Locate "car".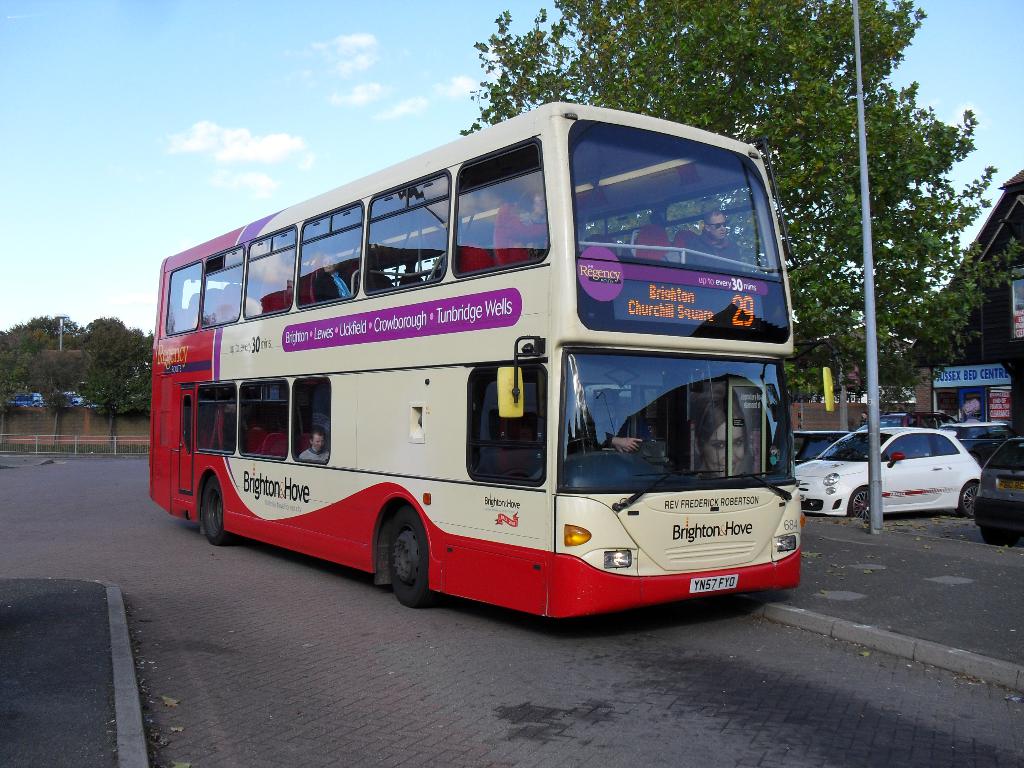
Bounding box: [977,428,1023,536].
